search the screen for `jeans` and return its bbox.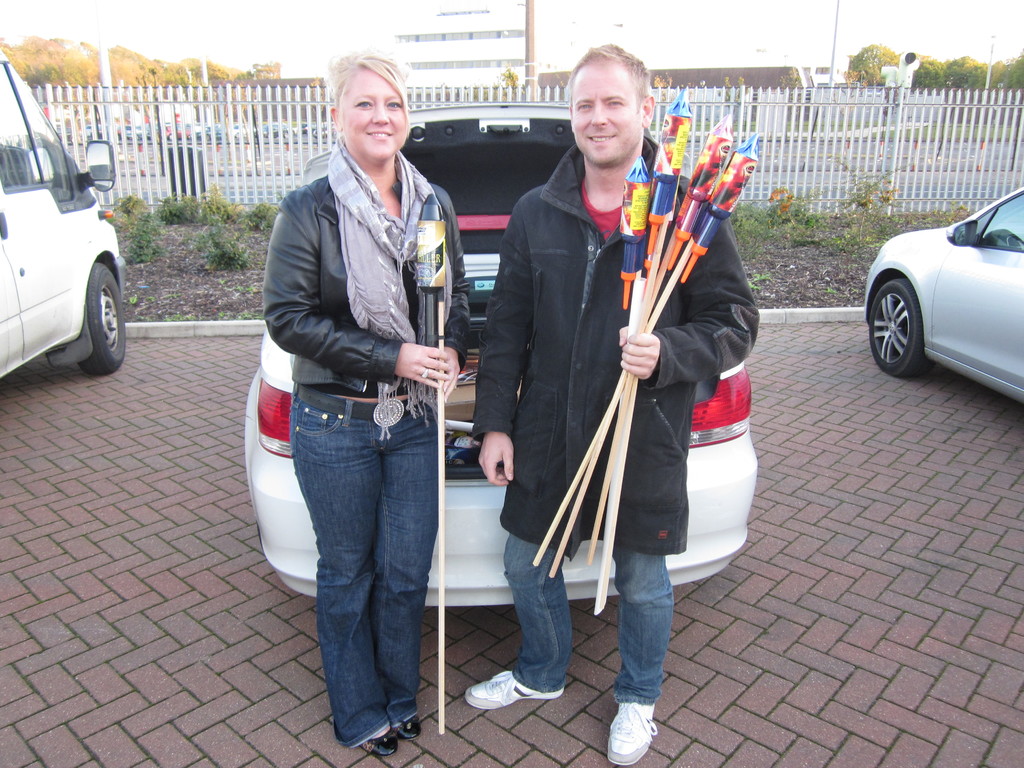
Found: l=280, t=403, r=440, b=766.
